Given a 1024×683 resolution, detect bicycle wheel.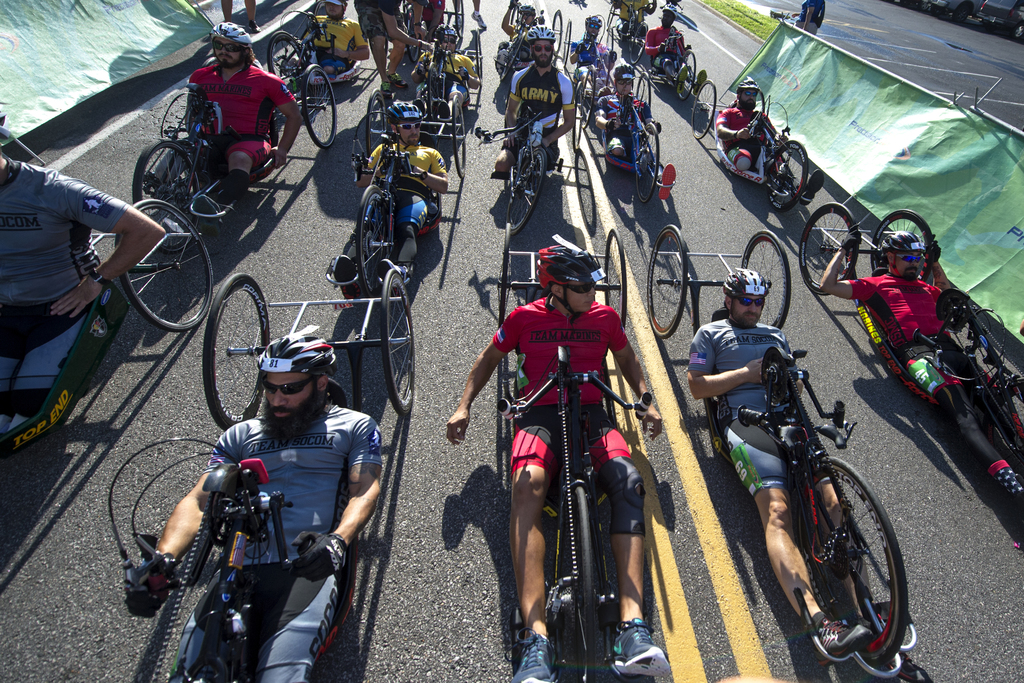
Rect(264, 29, 310, 95).
